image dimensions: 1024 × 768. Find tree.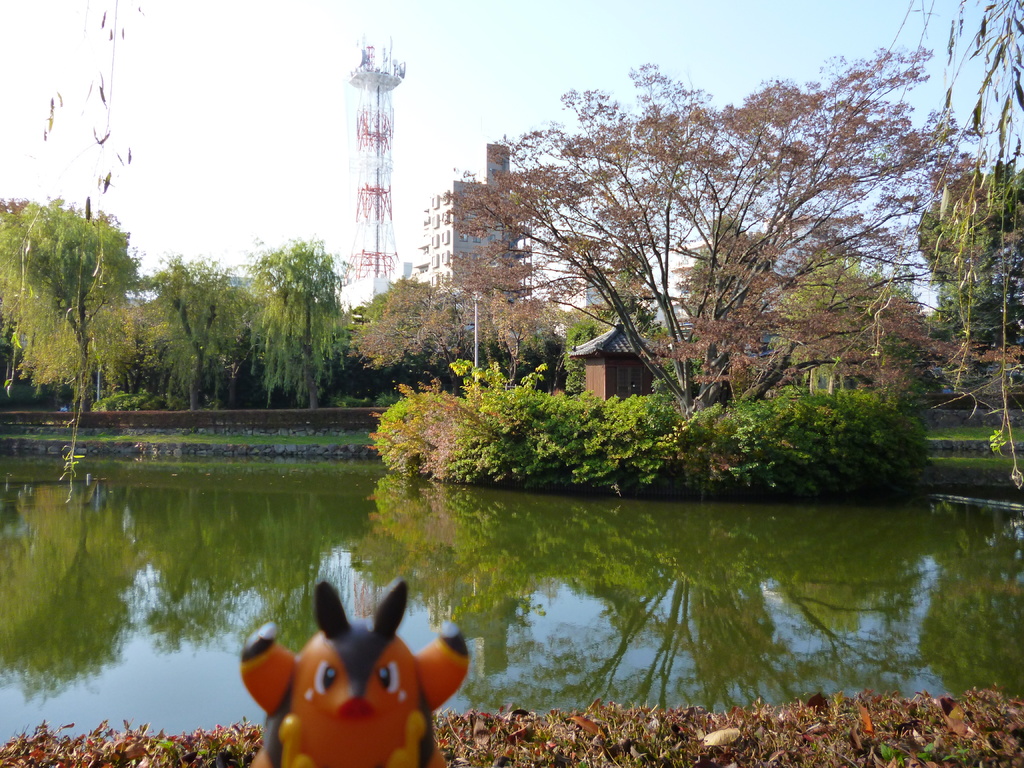
Rect(449, 61, 940, 485).
